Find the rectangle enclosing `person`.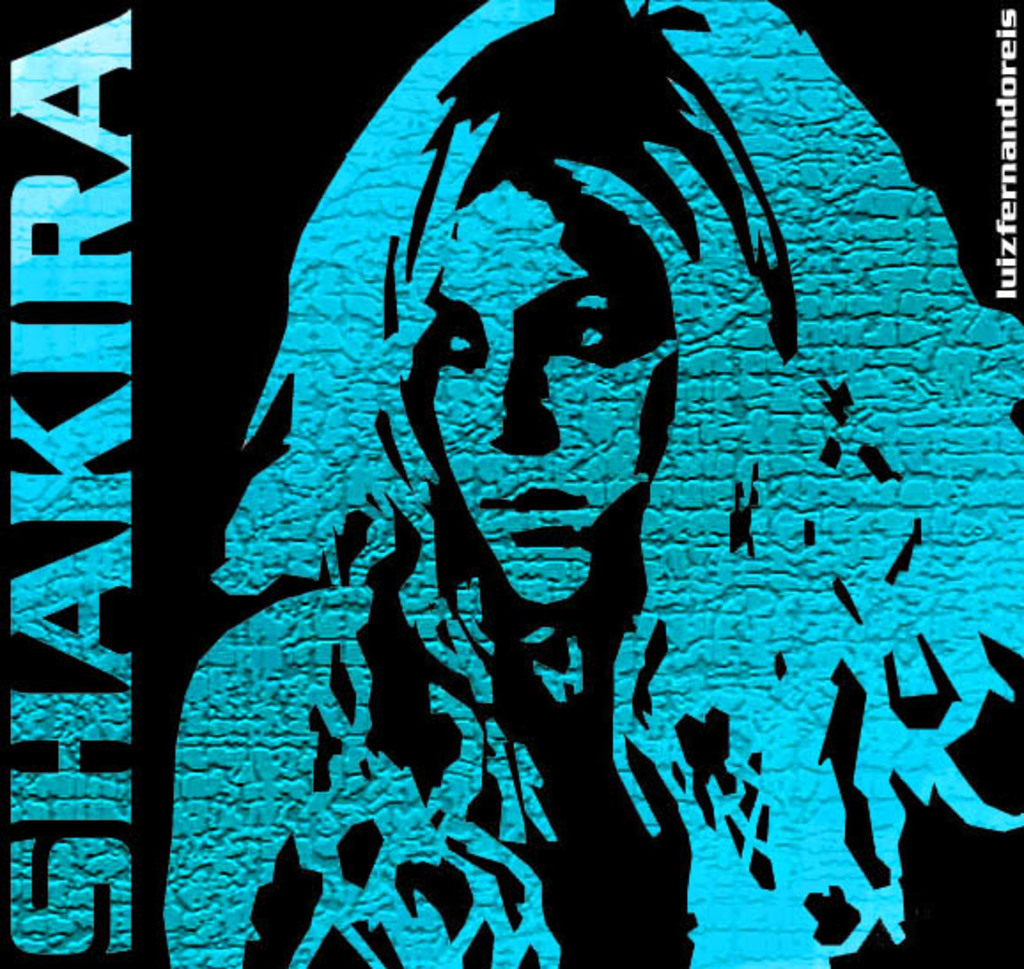
left=159, top=0, right=1022, bottom=967.
